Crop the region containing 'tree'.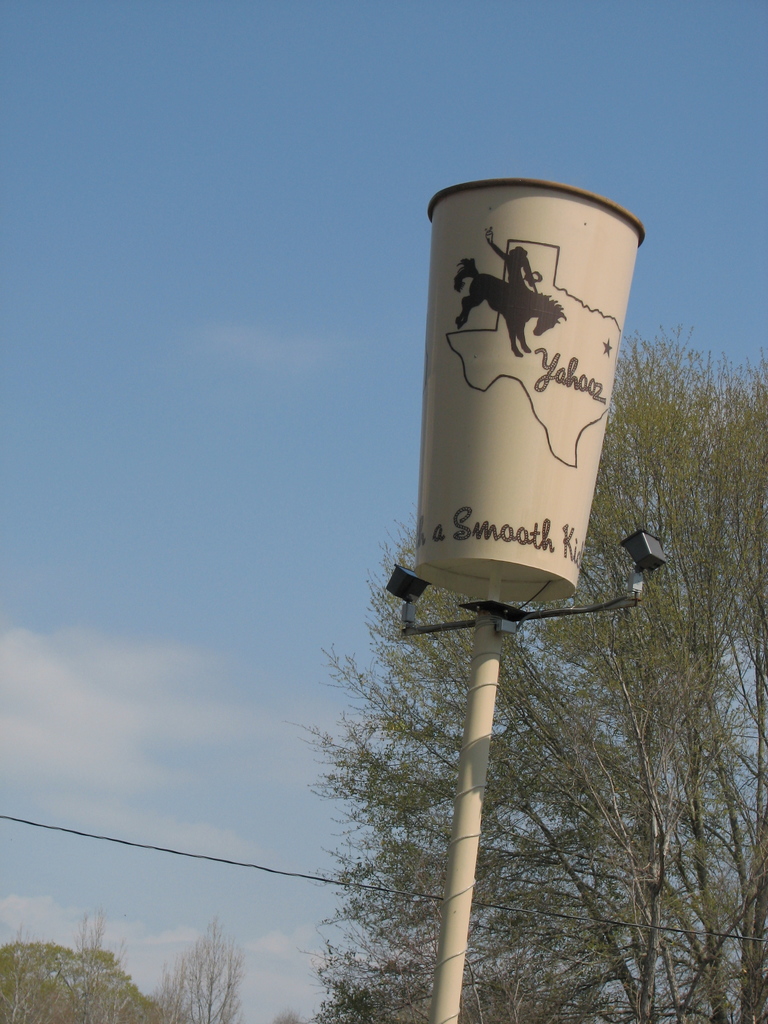
Crop region: <bbox>142, 910, 255, 1022</bbox>.
